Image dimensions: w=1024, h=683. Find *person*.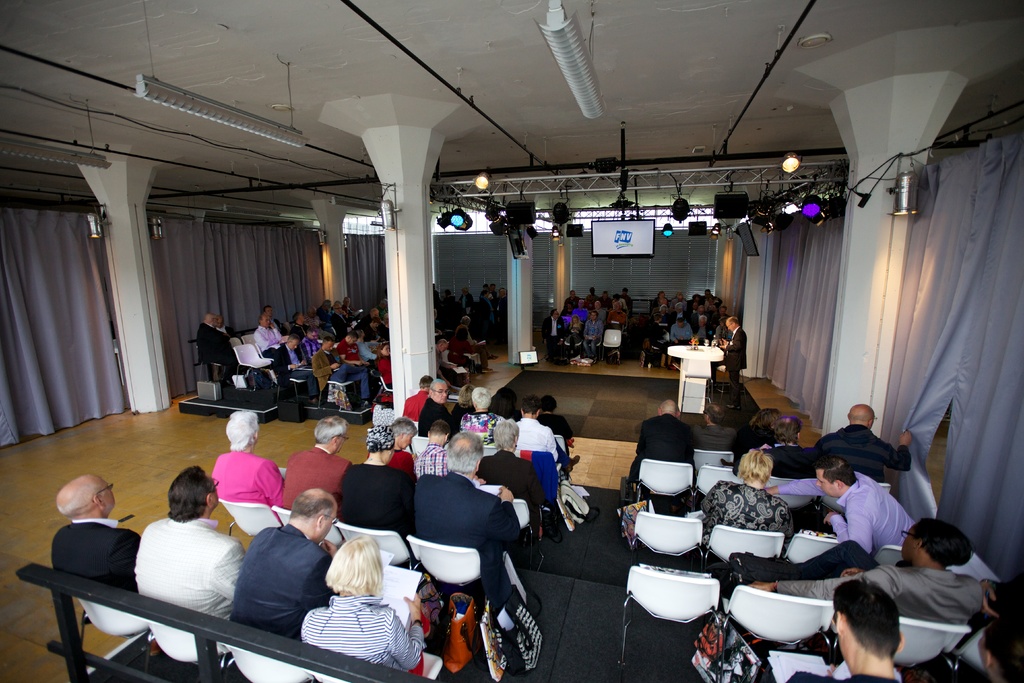
534,387,586,465.
